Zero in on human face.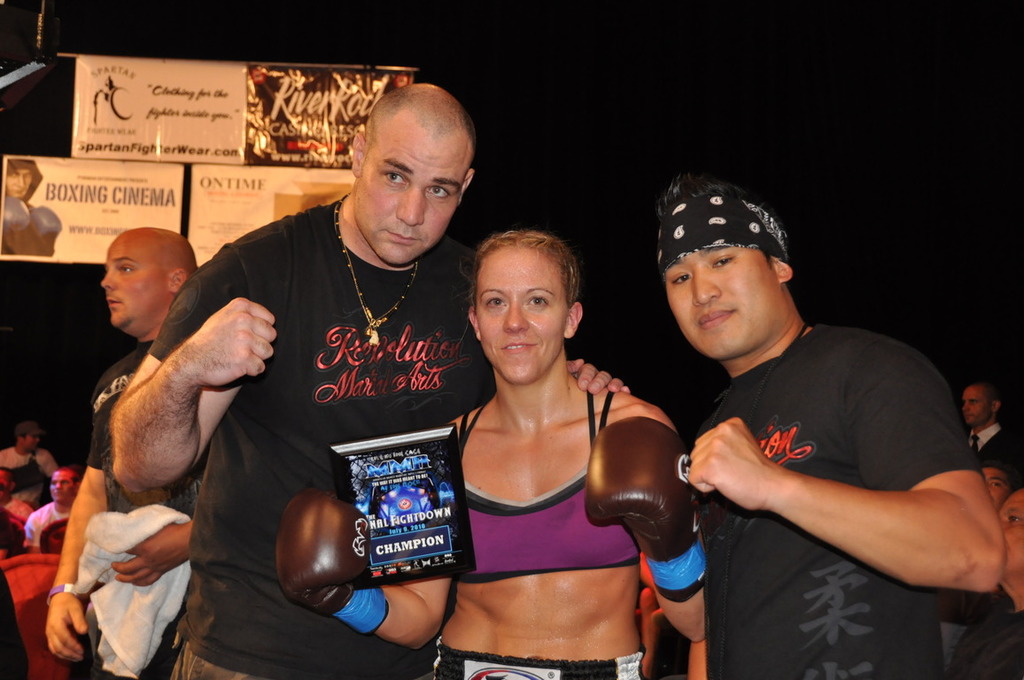
Zeroed in: BBox(997, 493, 1023, 574).
